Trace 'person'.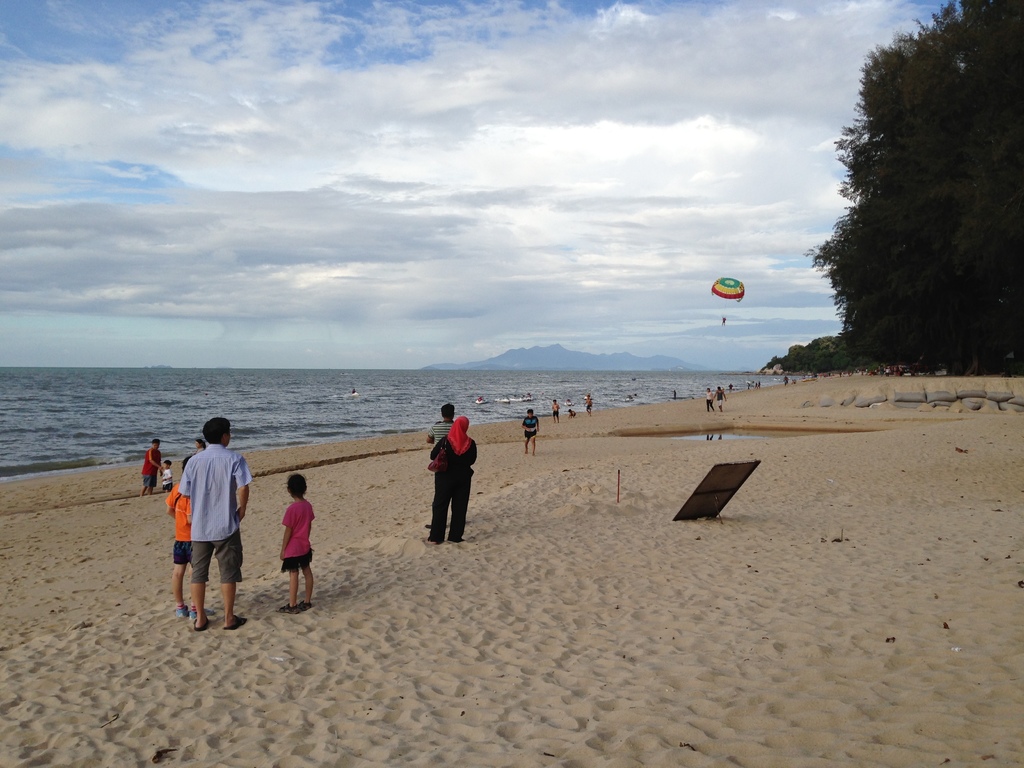
Traced to detection(415, 401, 476, 552).
